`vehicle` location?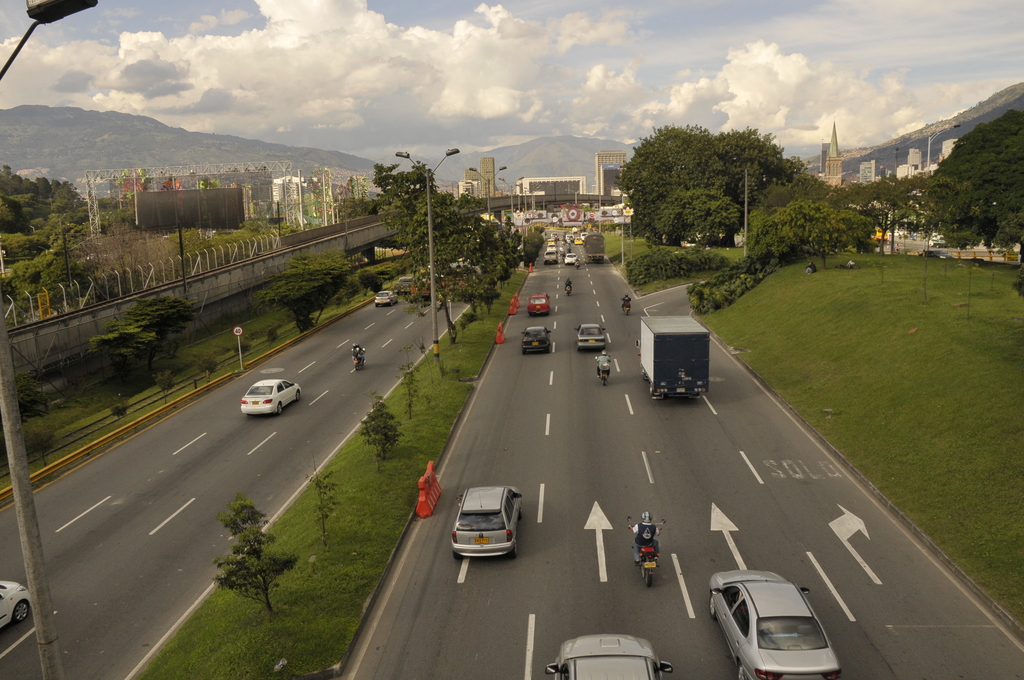
(x1=376, y1=285, x2=402, y2=309)
